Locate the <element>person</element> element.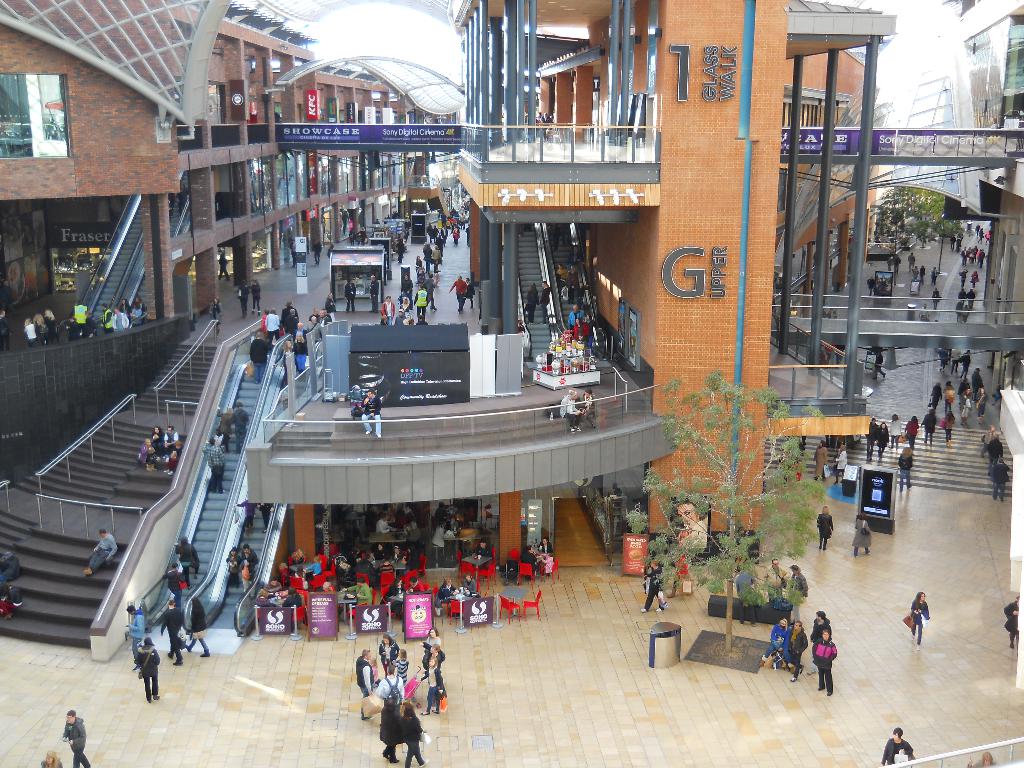
Element bbox: (x1=363, y1=388, x2=381, y2=440).
